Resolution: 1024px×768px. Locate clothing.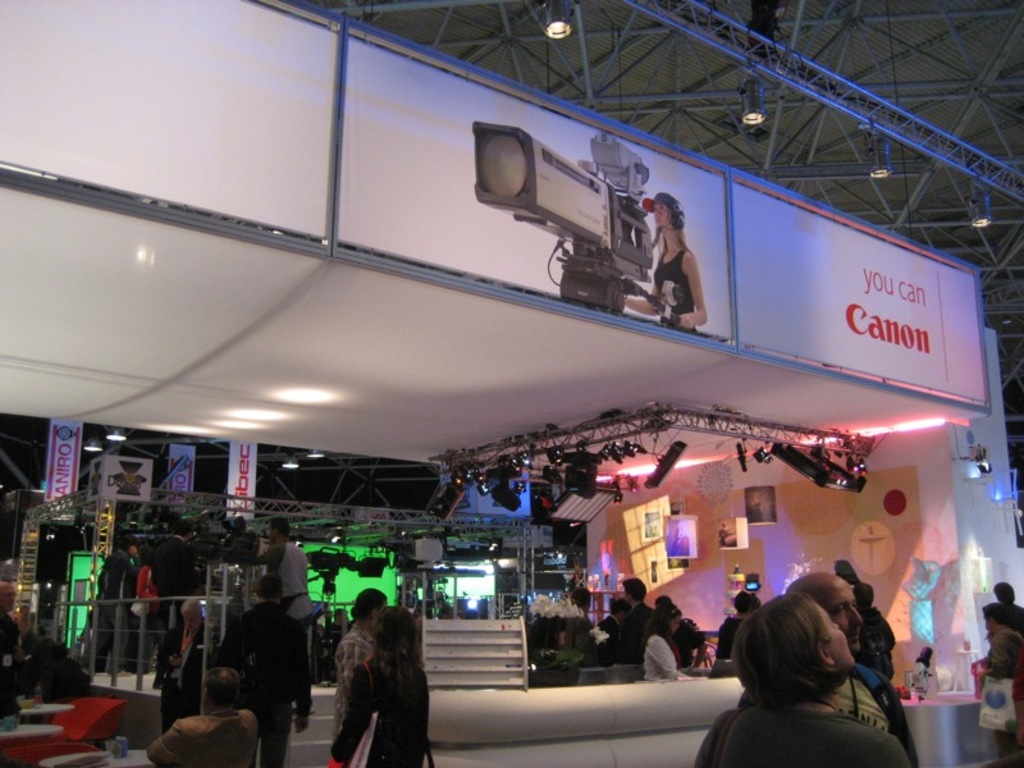
<region>328, 655, 425, 767</region>.
